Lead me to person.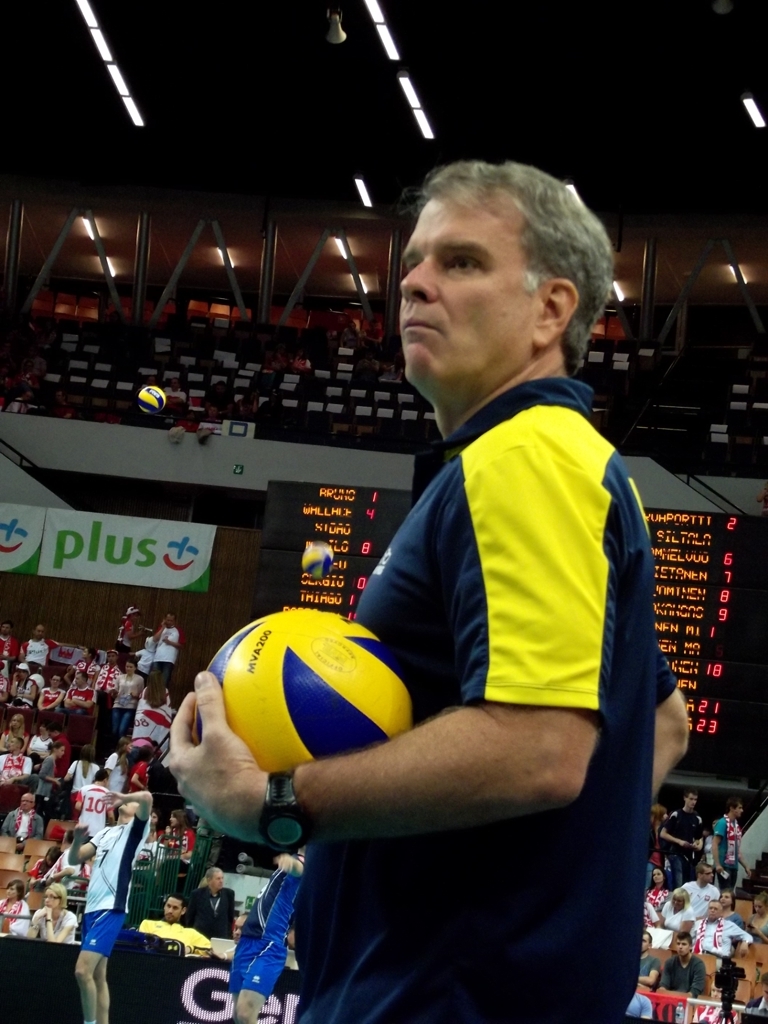
Lead to x1=657, y1=931, x2=710, y2=1005.
